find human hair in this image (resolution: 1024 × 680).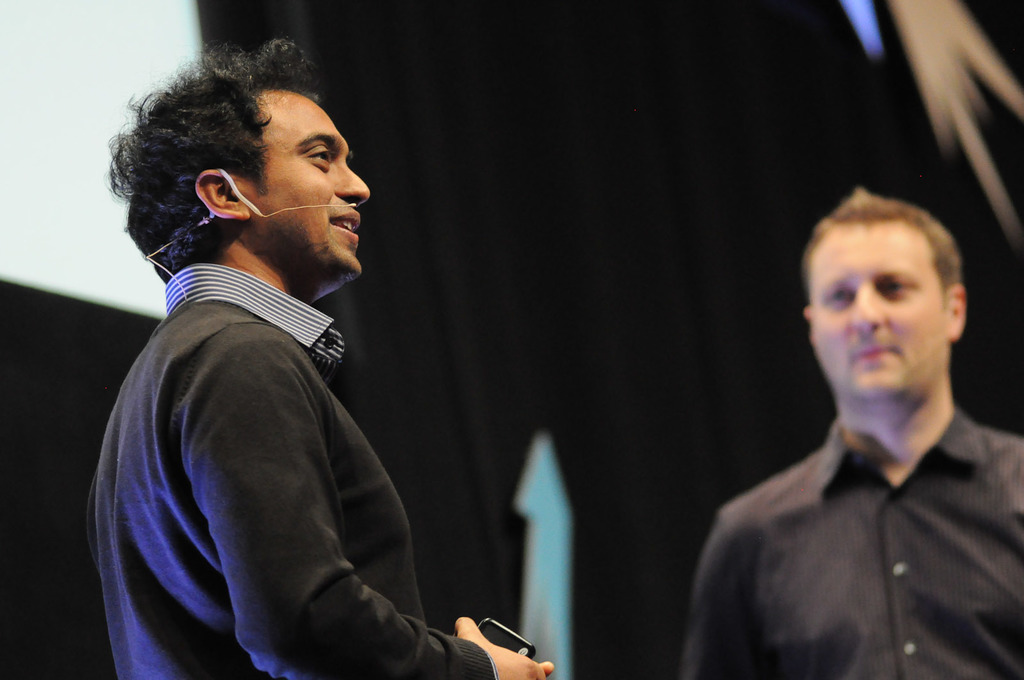
<region>105, 54, 348, 295</region>.
